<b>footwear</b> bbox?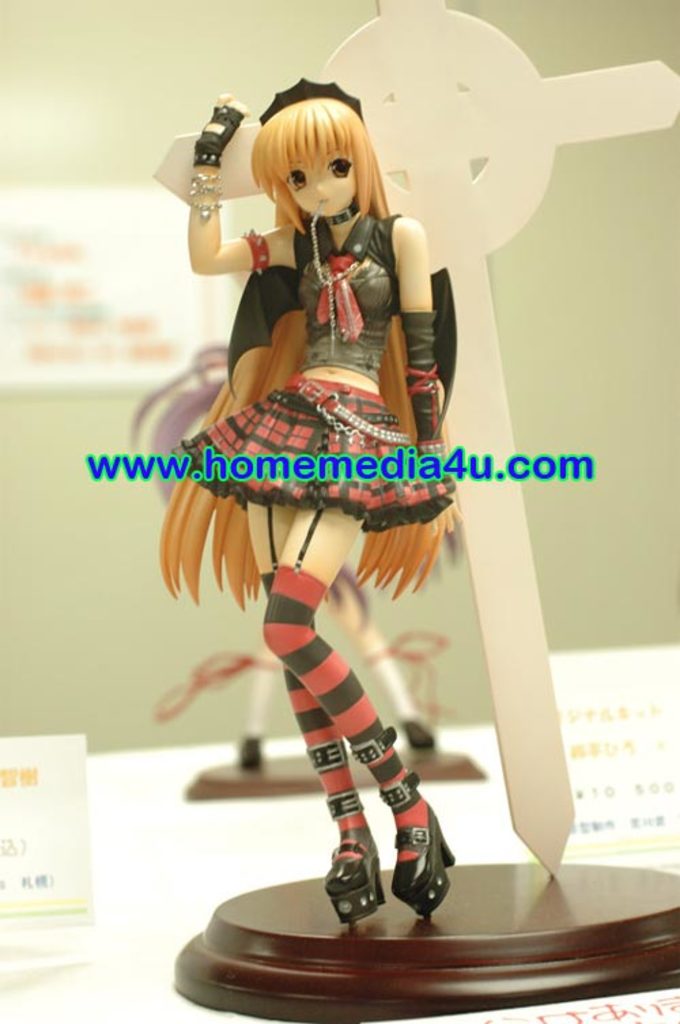
<box>326,840,388,922</box>
